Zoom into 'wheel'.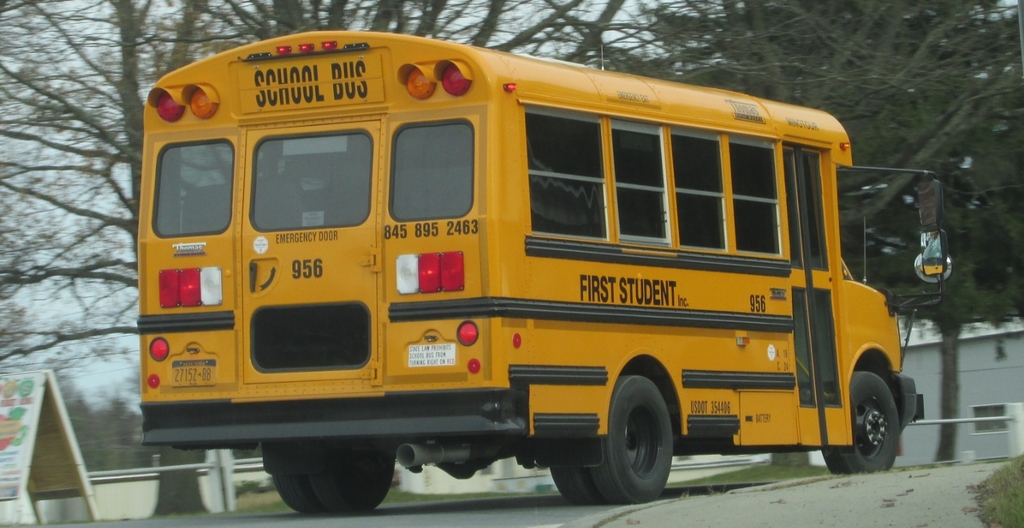
Zoom target: l=830, t=369, r=899, b=474.
